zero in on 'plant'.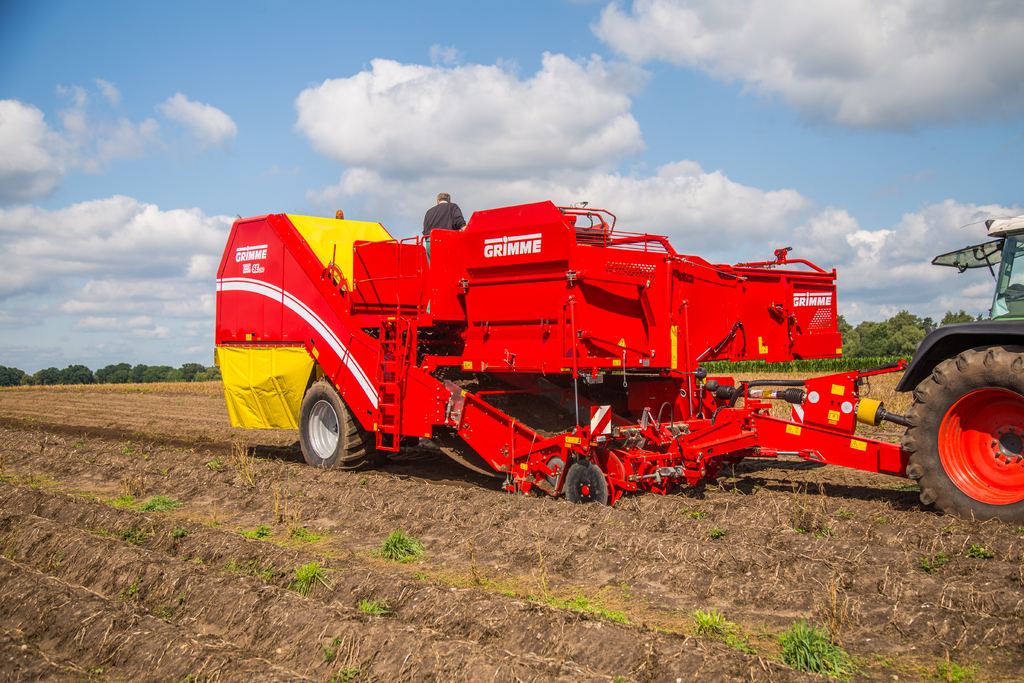
Zeroed in: 226, 434, 257, 489.
